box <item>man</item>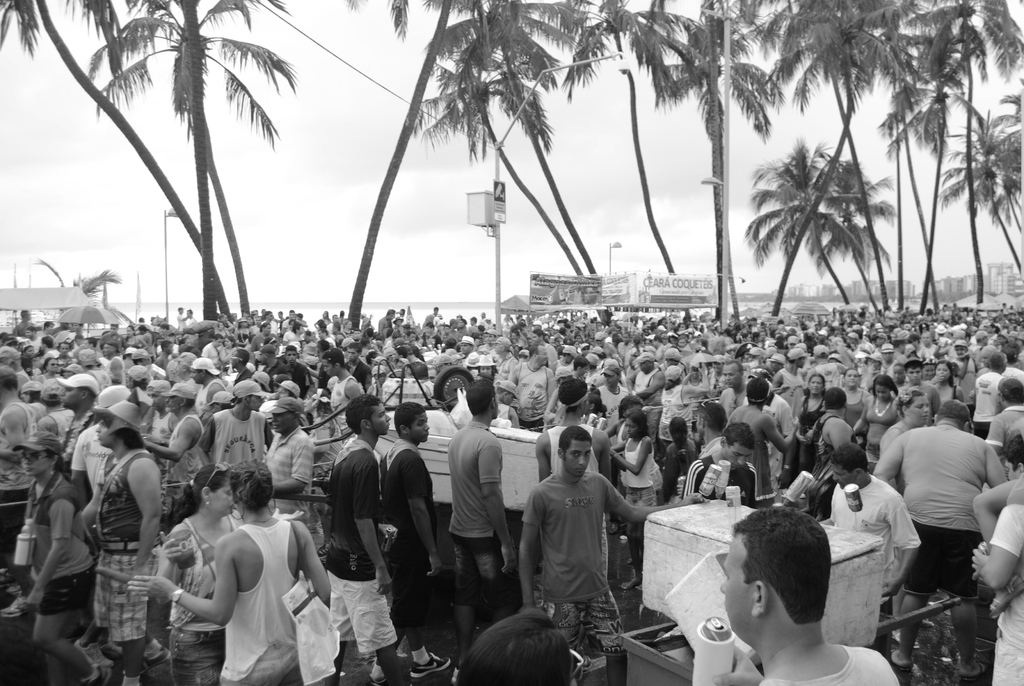
crop(726, 375, 805, 499)
